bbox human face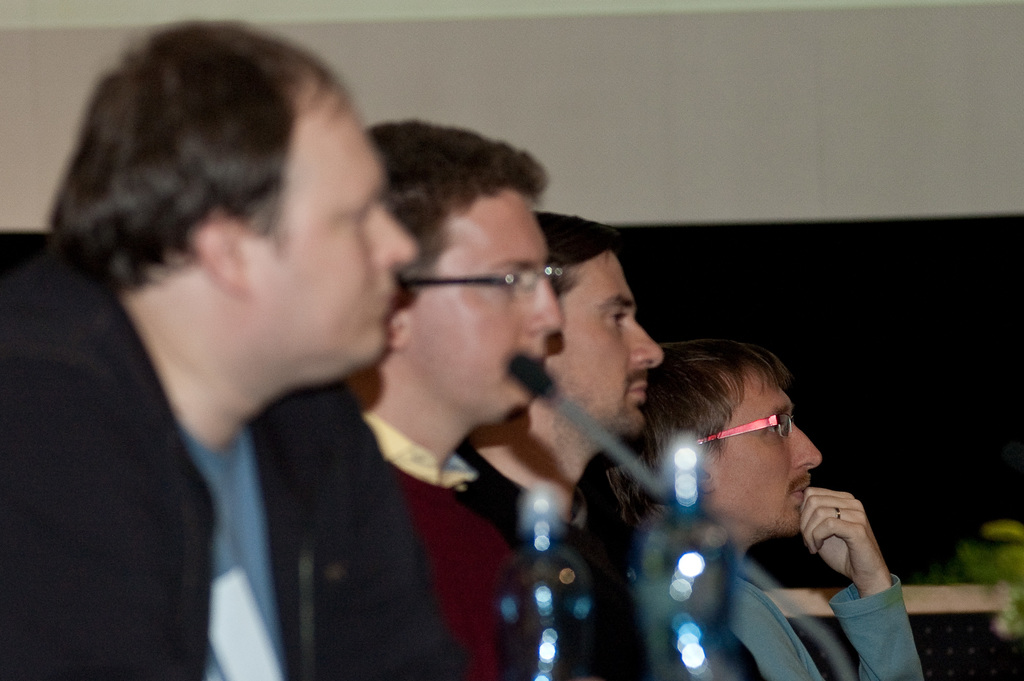
[left=243, top=95, right=420, bottom=358]
